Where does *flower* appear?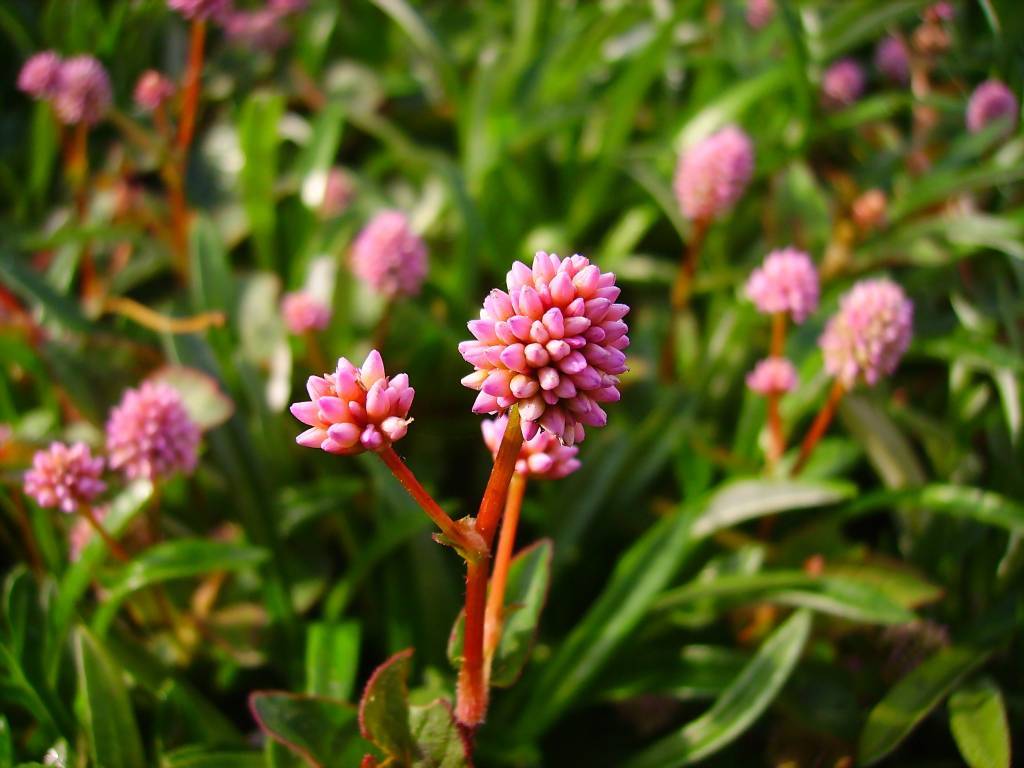
Appears at 447:239:636:474.
